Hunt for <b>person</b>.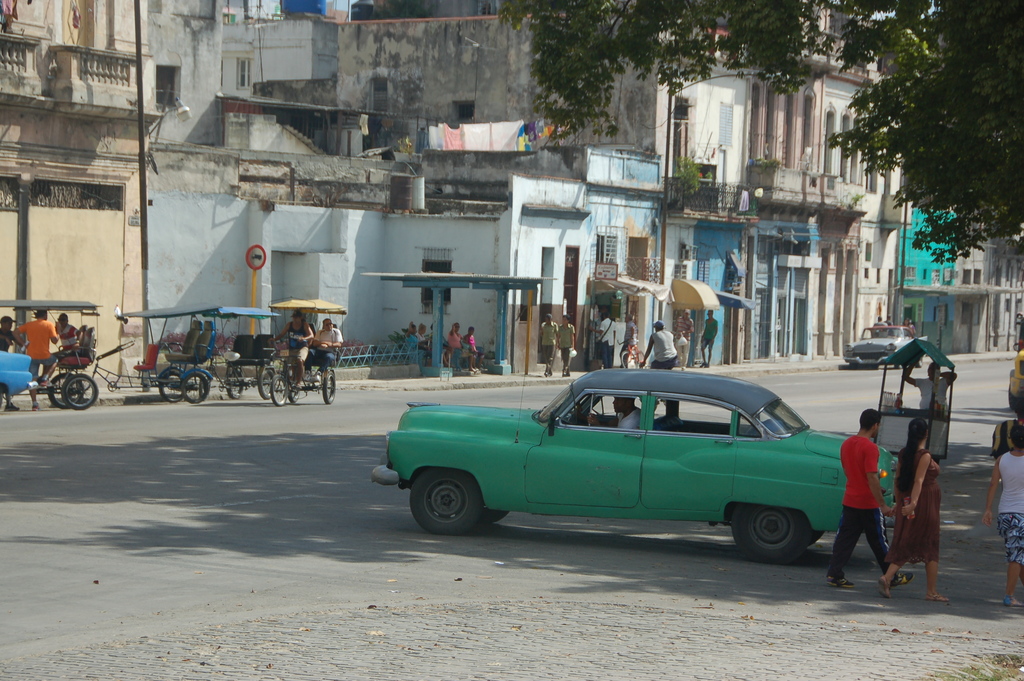
Hunted down at left=828, top=408, right=911, bottom=588.
